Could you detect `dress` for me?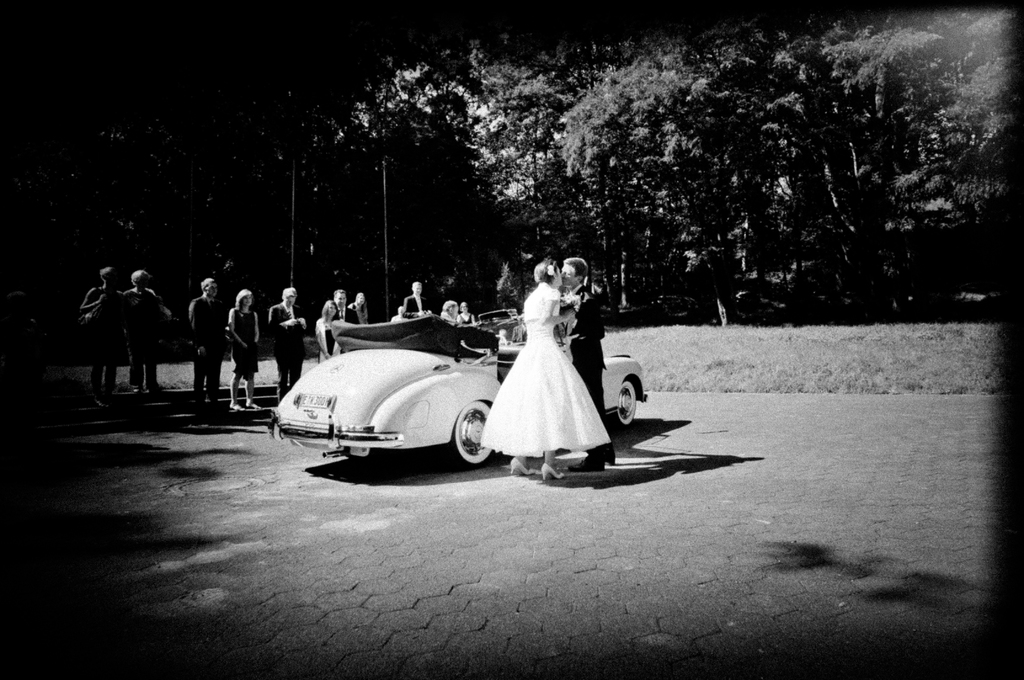
Detection result: box=[232, 309, 259, 378].
